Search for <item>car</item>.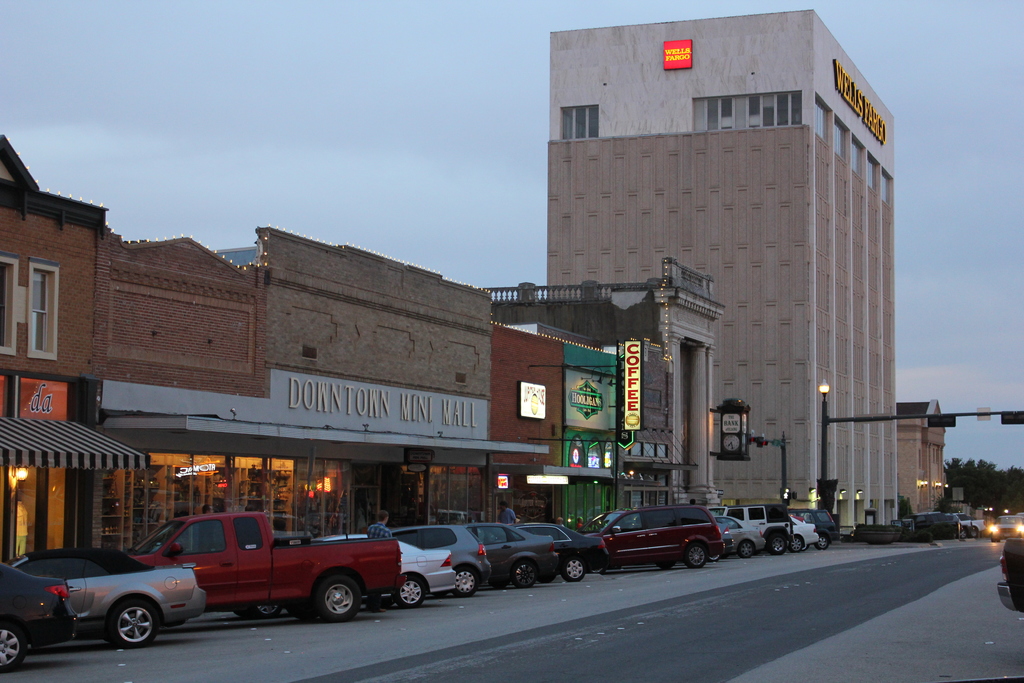
Found at left=788, top=514, right=819, bottom=548.
